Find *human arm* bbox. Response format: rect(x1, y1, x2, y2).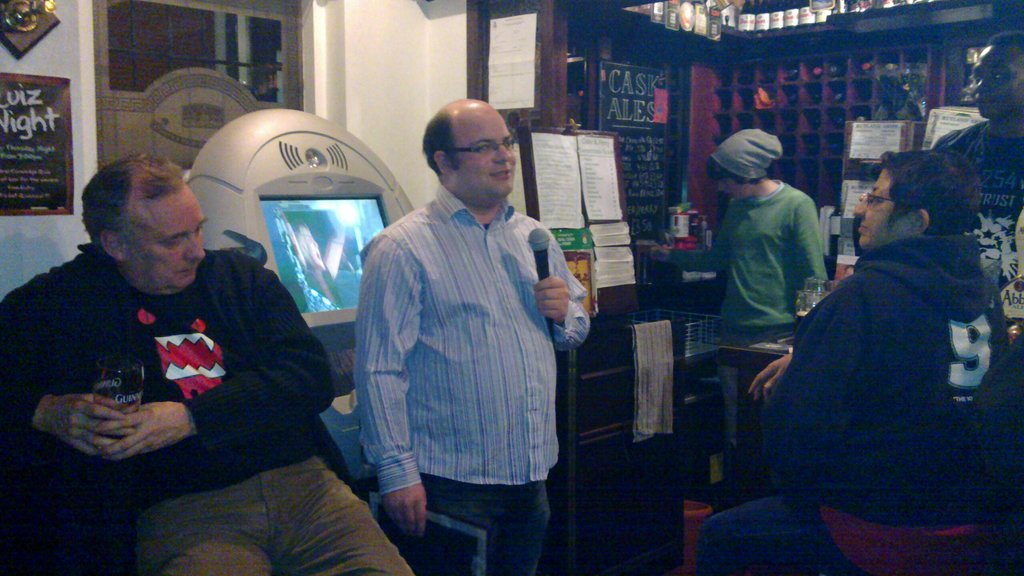
rect(527, 235, 591, 351).
